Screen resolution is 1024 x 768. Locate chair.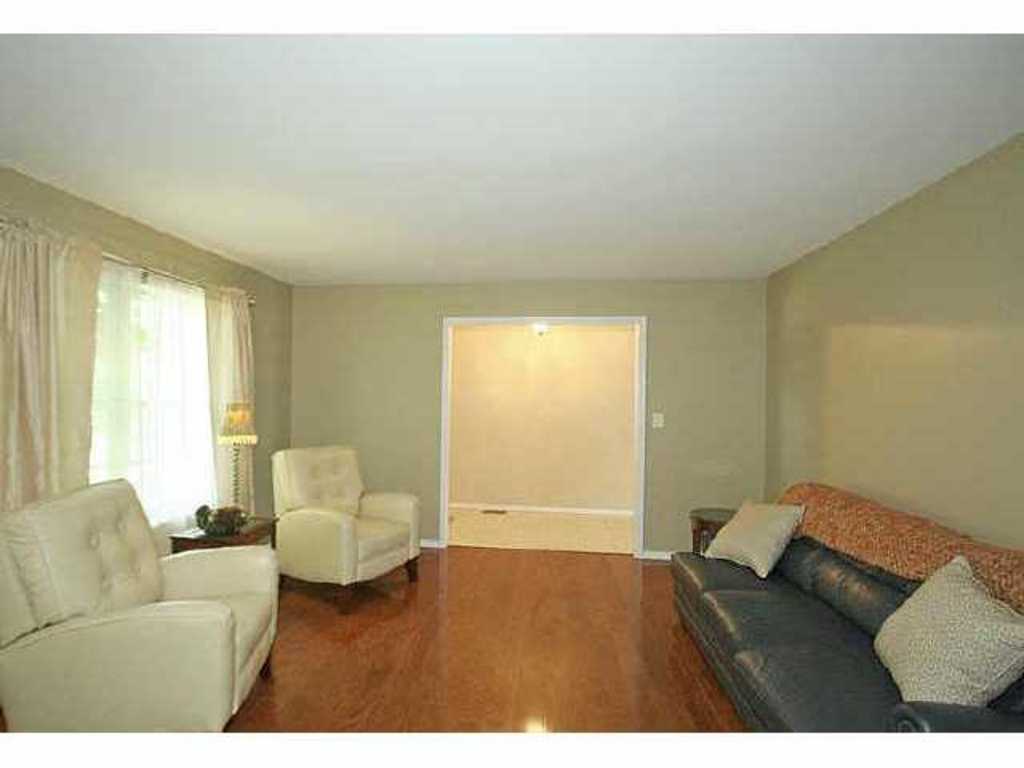
box=[0, 472, 282, 757].
